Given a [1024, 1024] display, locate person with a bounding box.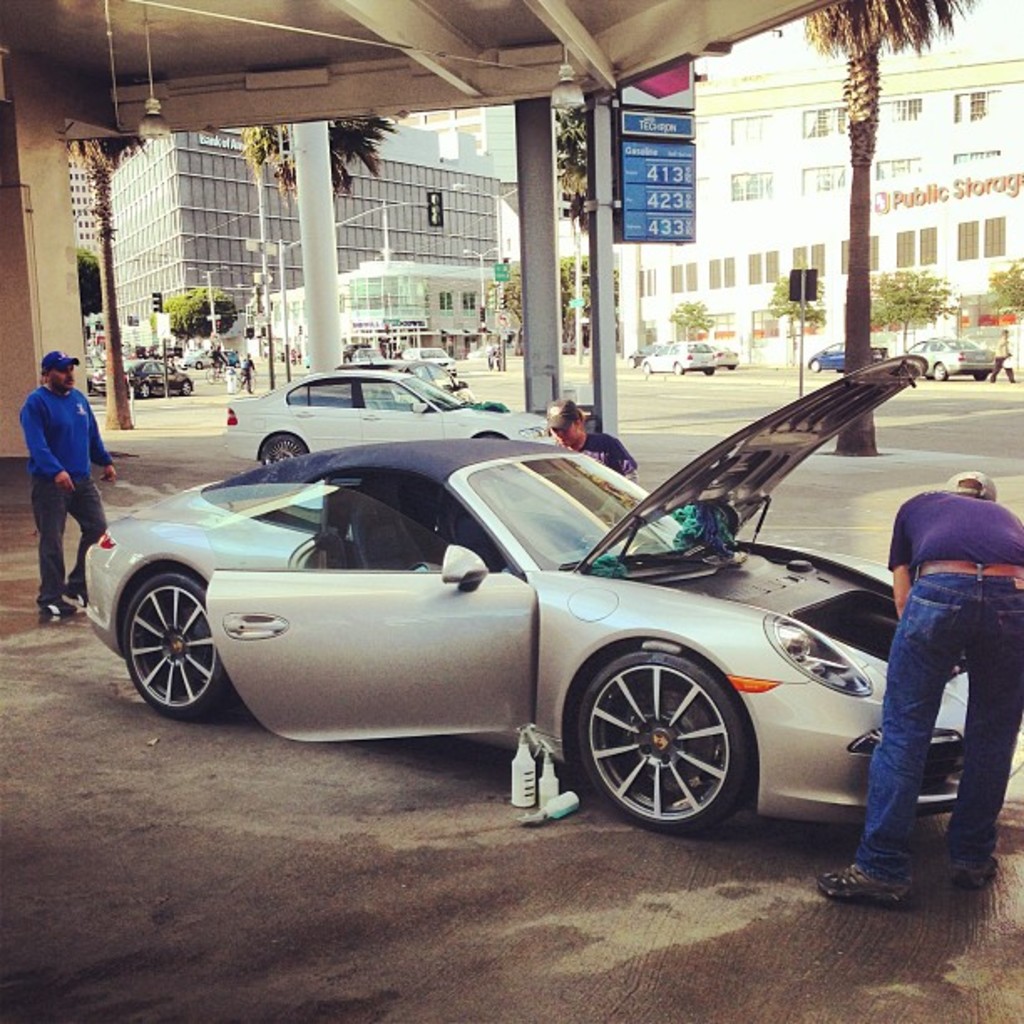
Located: 539 398 643 484.
